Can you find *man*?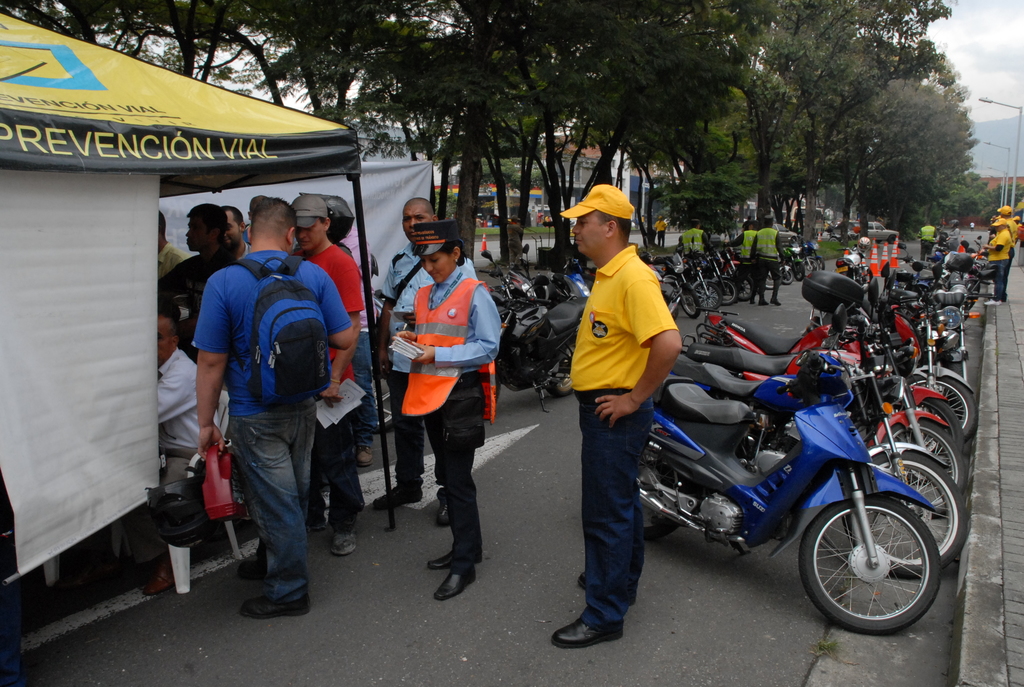
Yes, bounding box: 292:198:363:557.
